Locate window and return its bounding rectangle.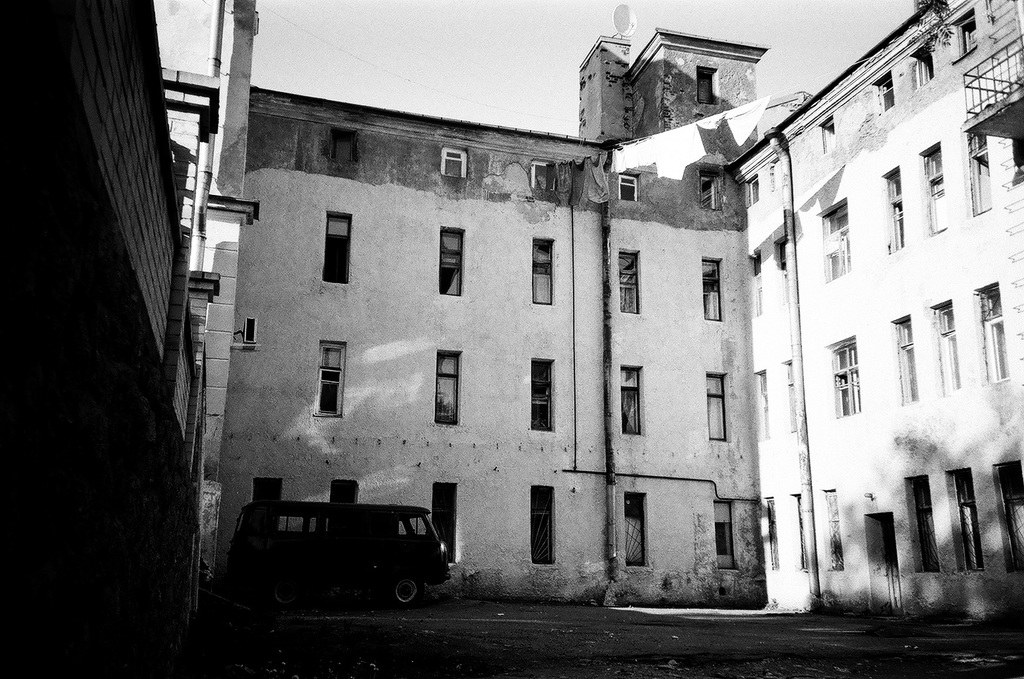
[x1=982, y1=284, x2=1012, y2=383].
